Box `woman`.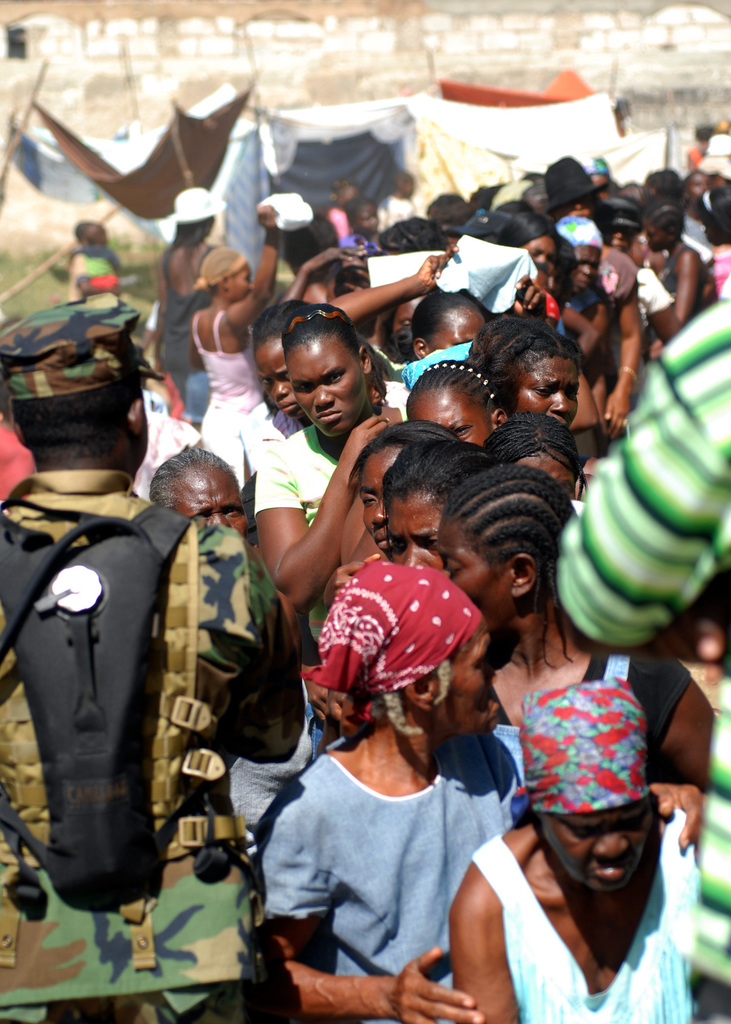
BBox(634, 195, 712, 350).
